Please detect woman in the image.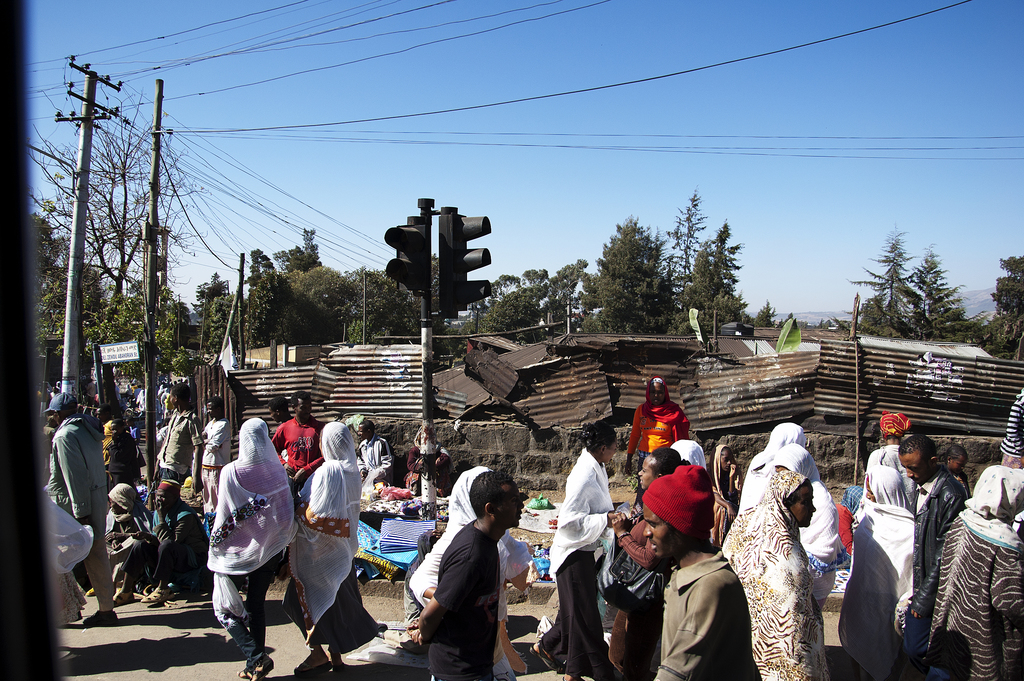
region(194, 416, 299, 657).
